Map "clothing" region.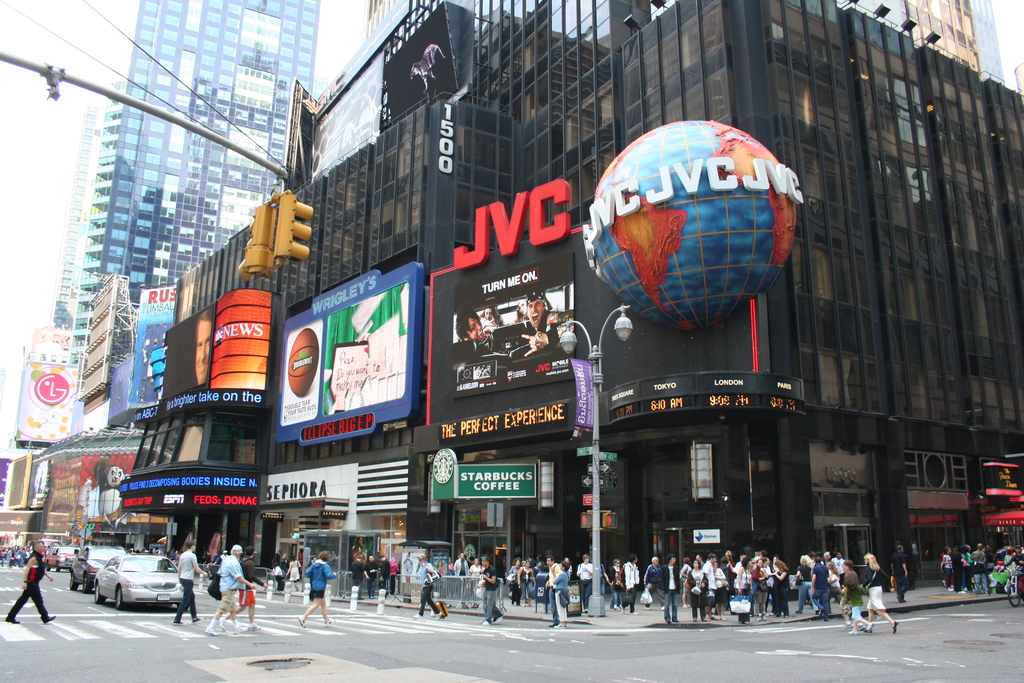
Mapped to region(735, 572, 751, 609).
